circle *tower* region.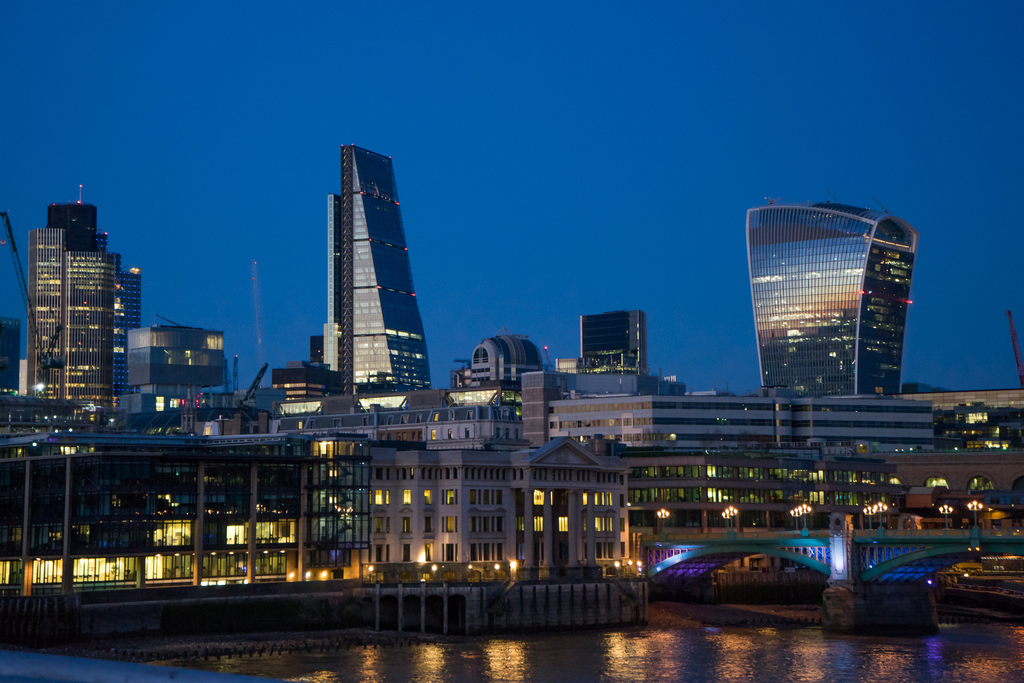
Region: crop(28, 224, 110, 416).
